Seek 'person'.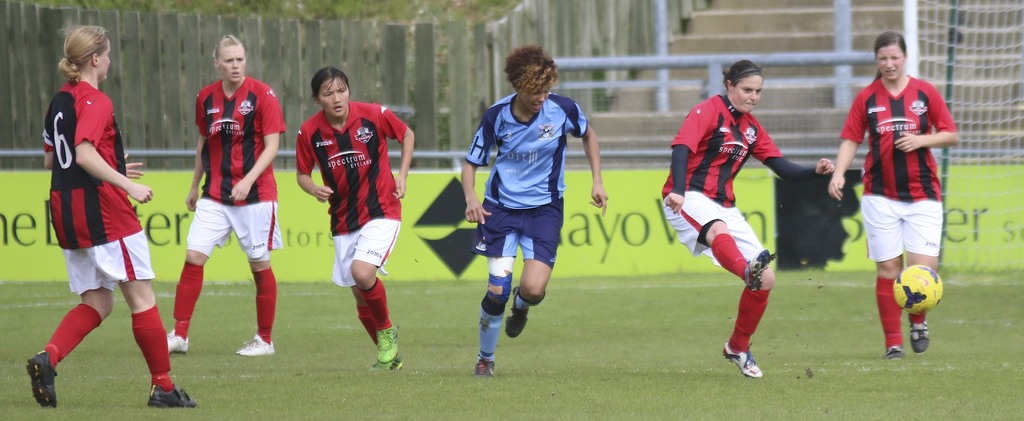
153, 45, 284, 361.
